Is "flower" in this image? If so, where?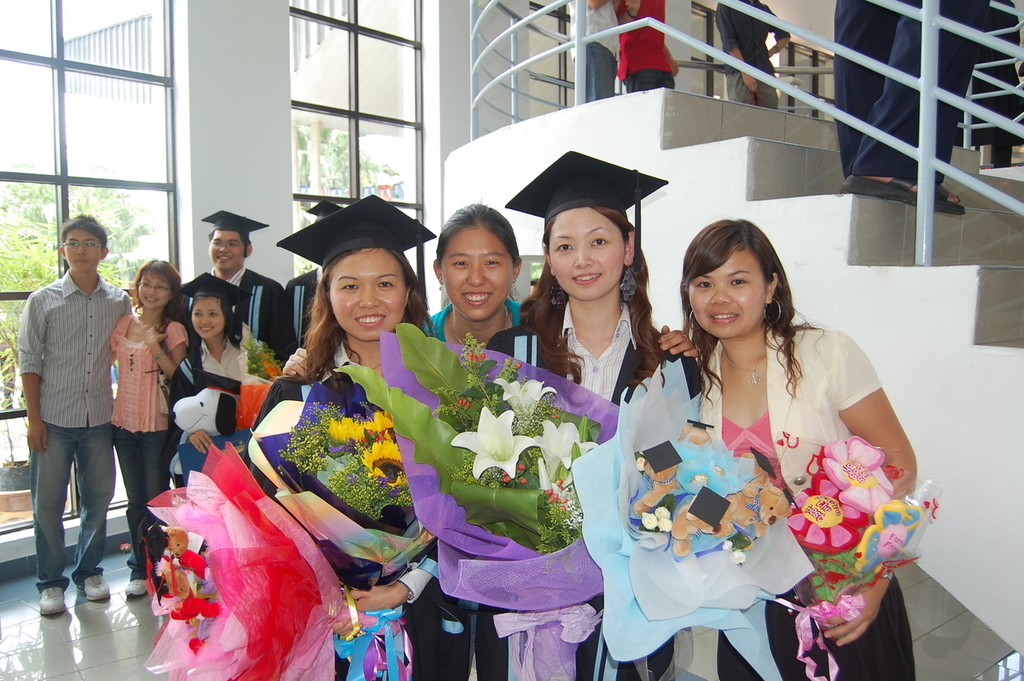
Yes, at 446/406/544/483.
